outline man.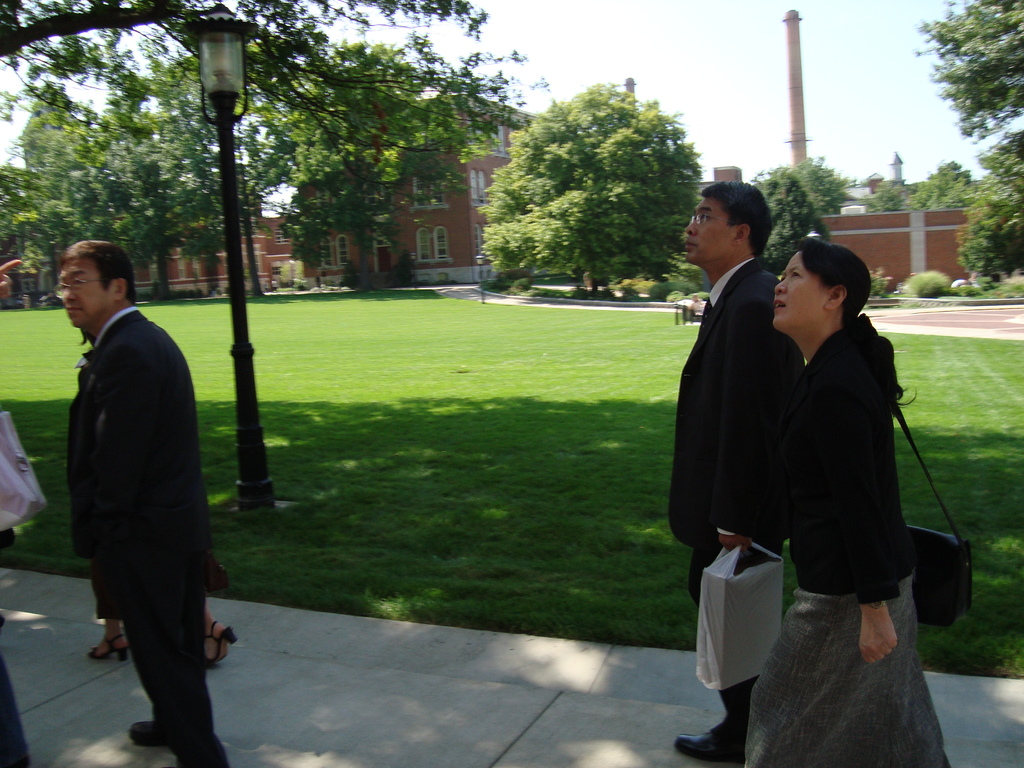
Outline: x1=58, y1=222, x2=227, y2=759.
